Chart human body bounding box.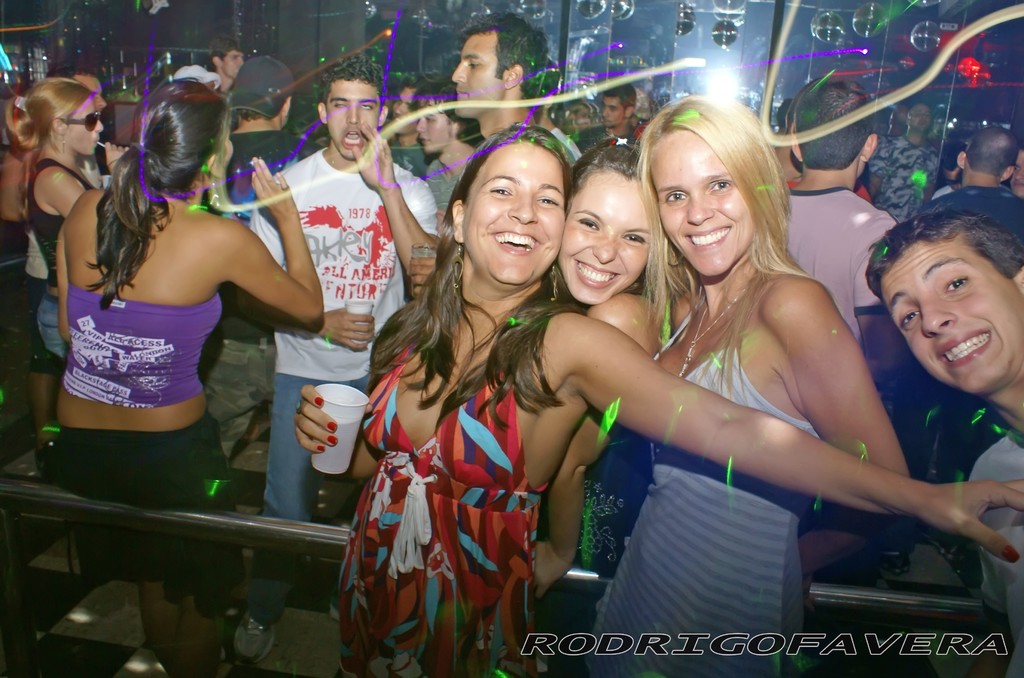
Charted: [915,133,1023,244].
